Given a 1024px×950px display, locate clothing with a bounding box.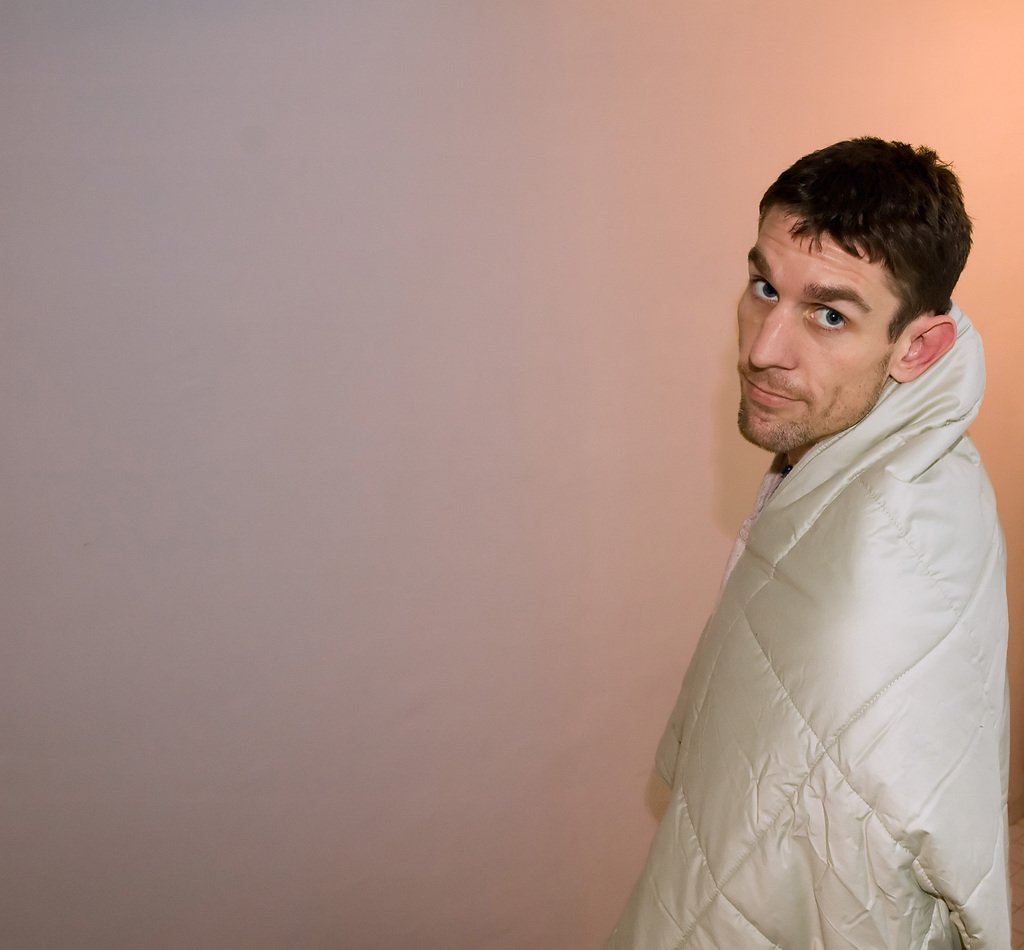
Located: bbox=[624, 319, 1010, 927].
